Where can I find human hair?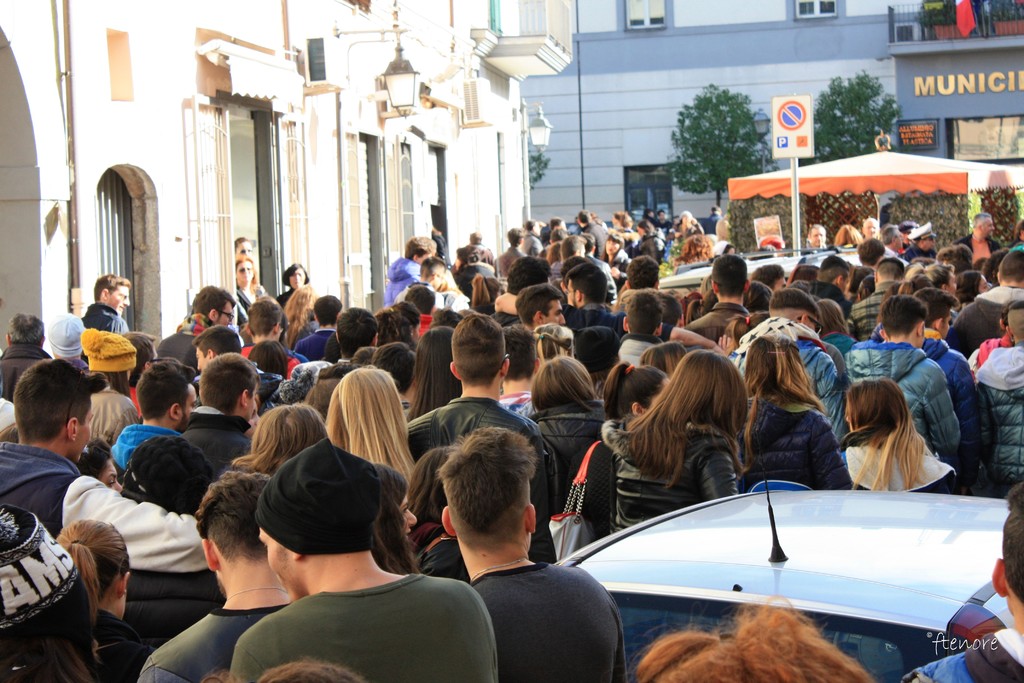
You can find it at [x1=916, y1=285, x2=957, y2=330].
